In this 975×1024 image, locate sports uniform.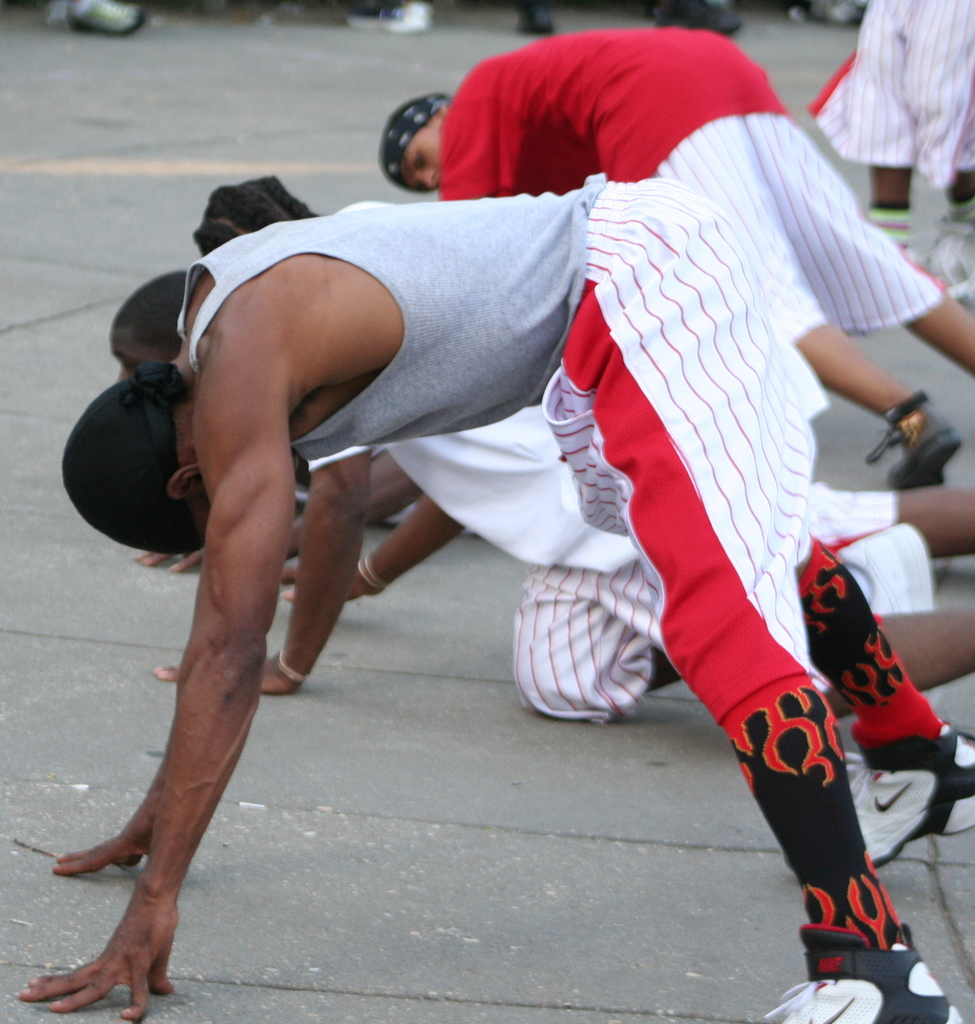
Bounding box: 807/0/974/300.
